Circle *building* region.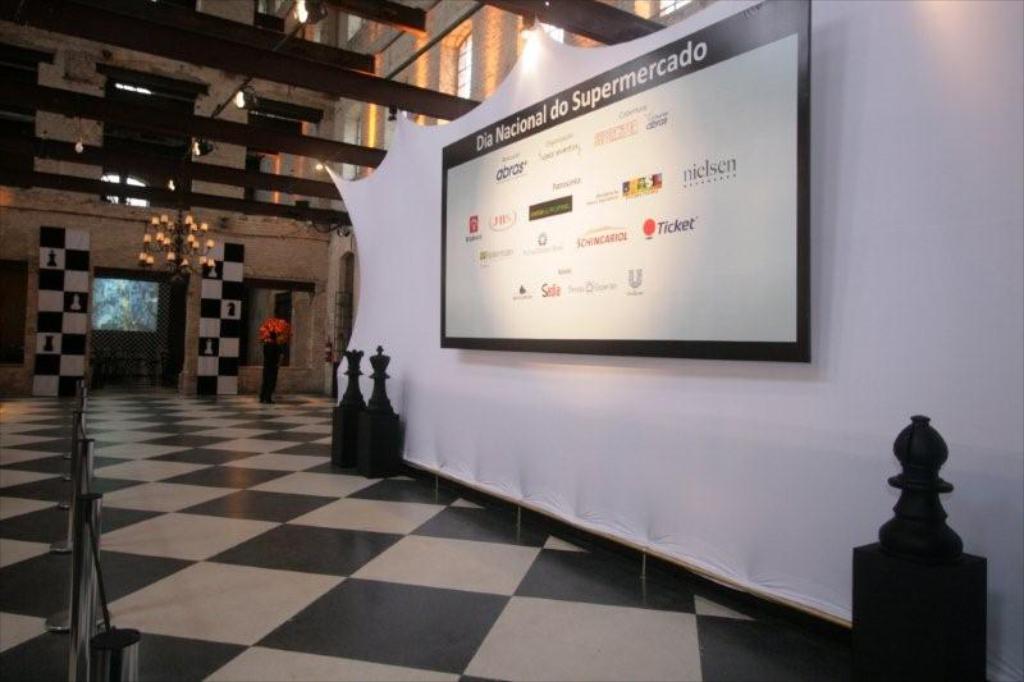
Region: region(0, 0, 1023, 681).
